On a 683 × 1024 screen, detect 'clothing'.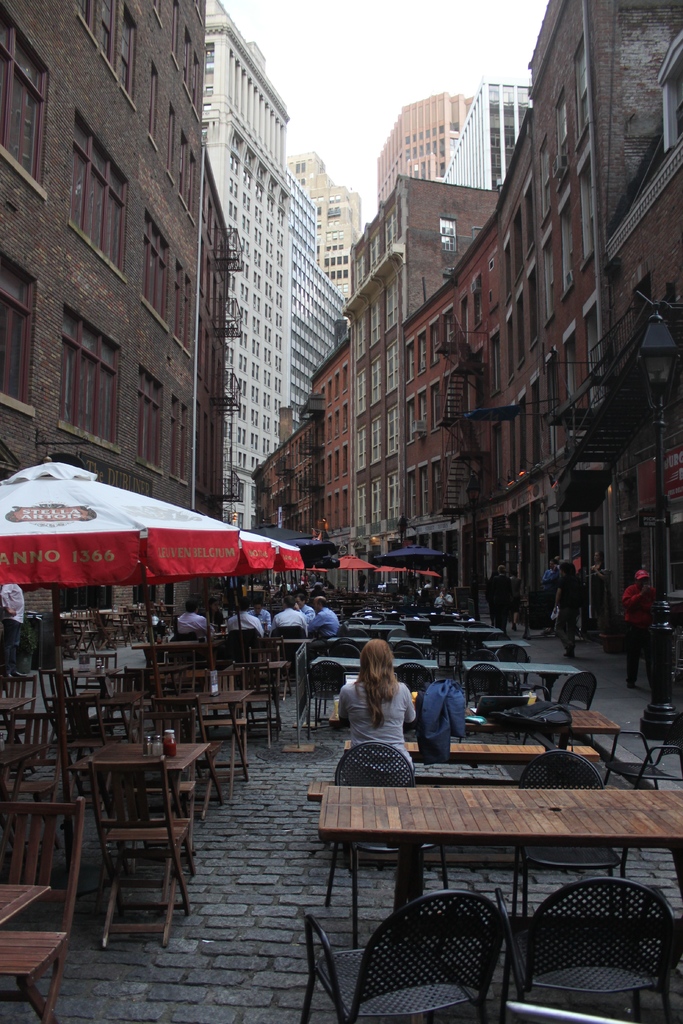
(left=333, top=675, right=418, bottom=751).
